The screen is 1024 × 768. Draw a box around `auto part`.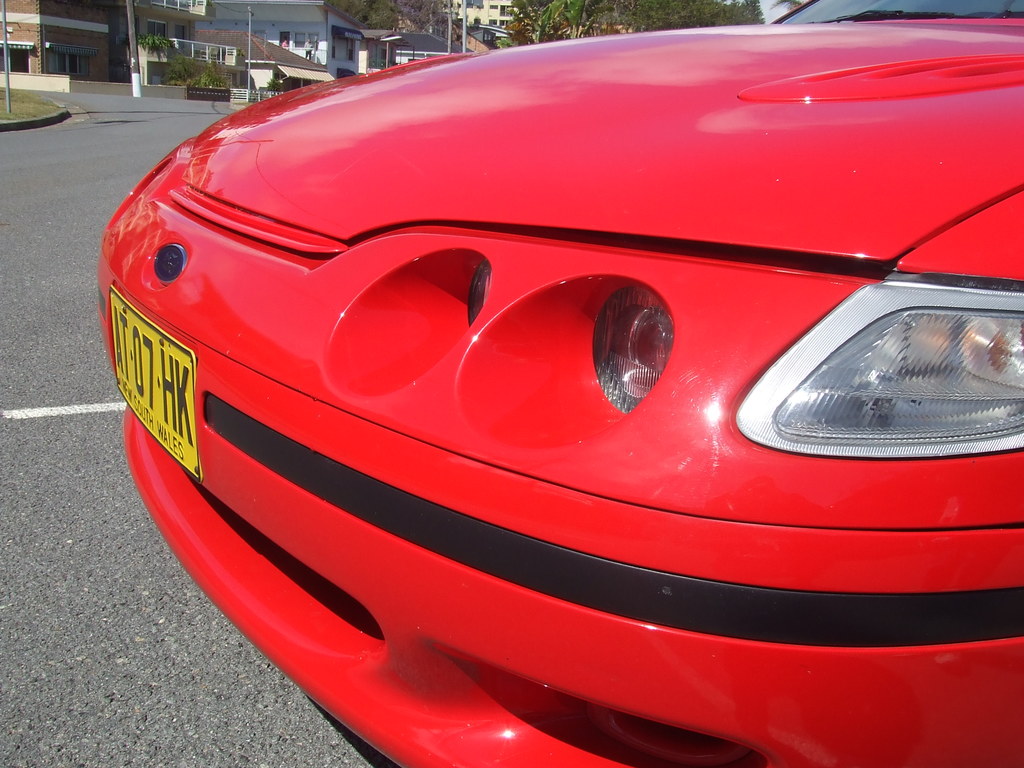
pyautogui.locateOnScreen(749, 282, 1004, 468).
